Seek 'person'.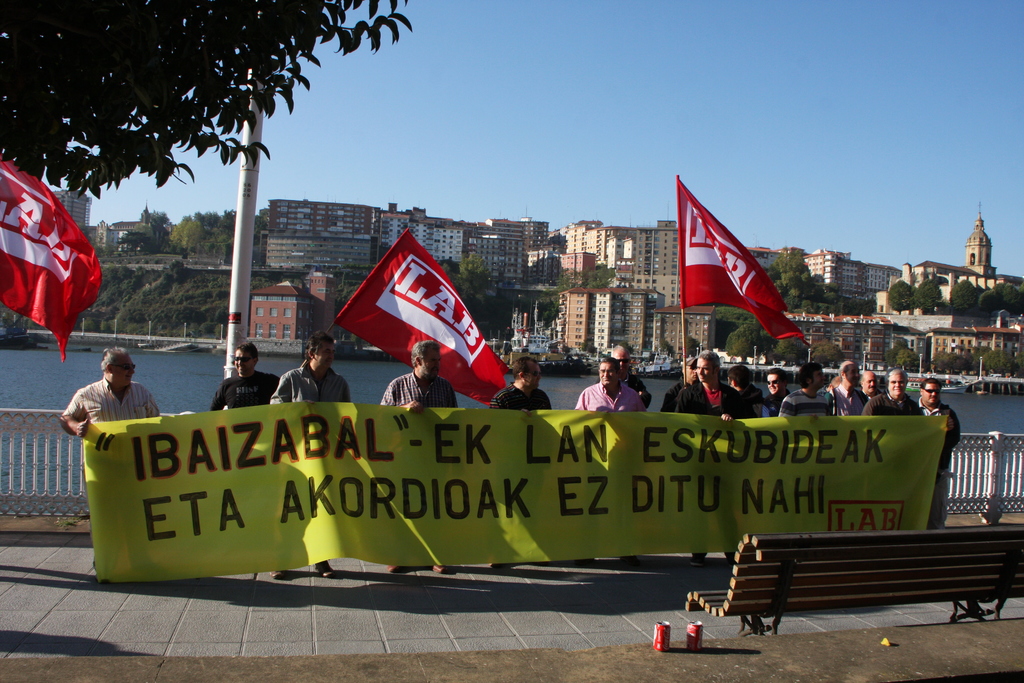
crop(378, 339, 458, 574).
